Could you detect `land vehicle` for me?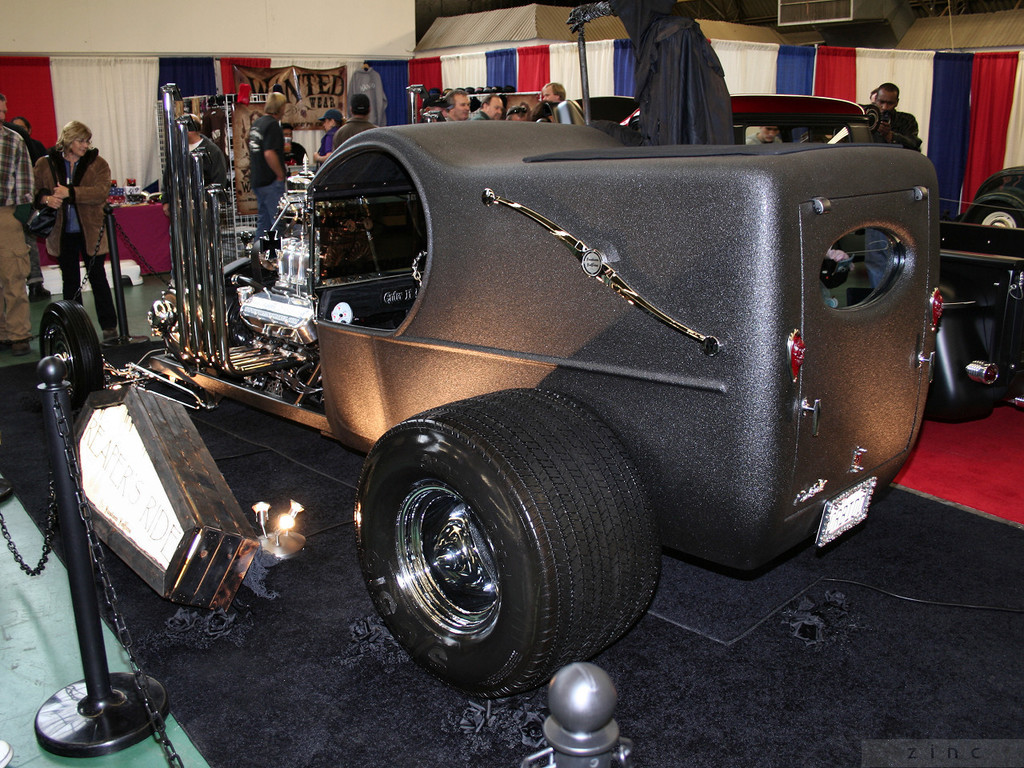
Detection result: <bbox>83, 66, 970, 684</bbox>.
